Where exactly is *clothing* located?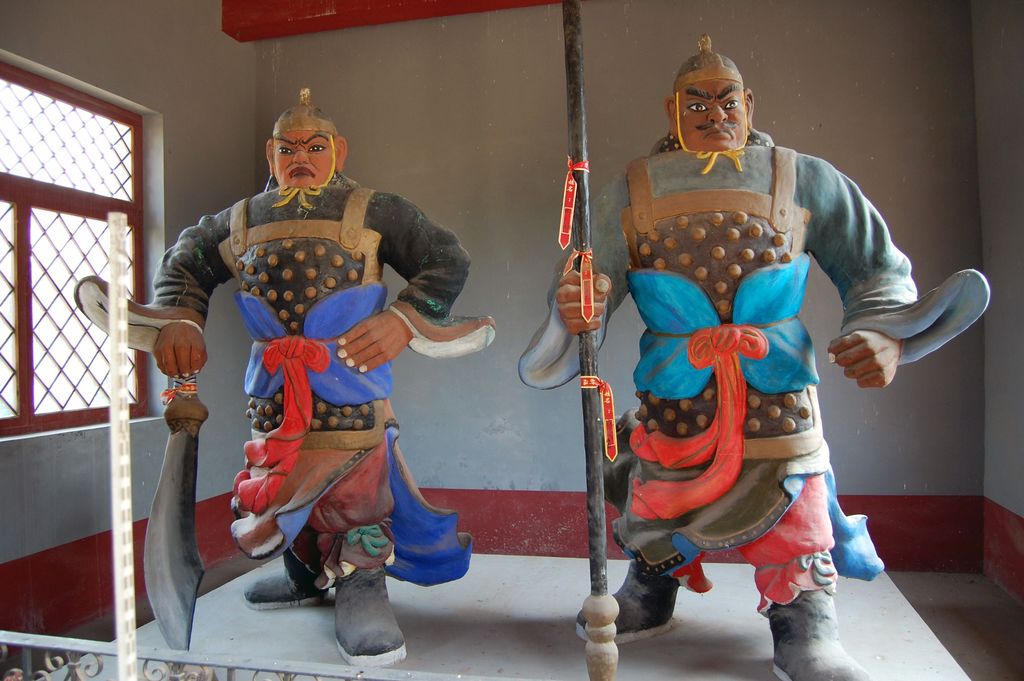
Its bounding box is l=619, t=128, r=897, b=604.
